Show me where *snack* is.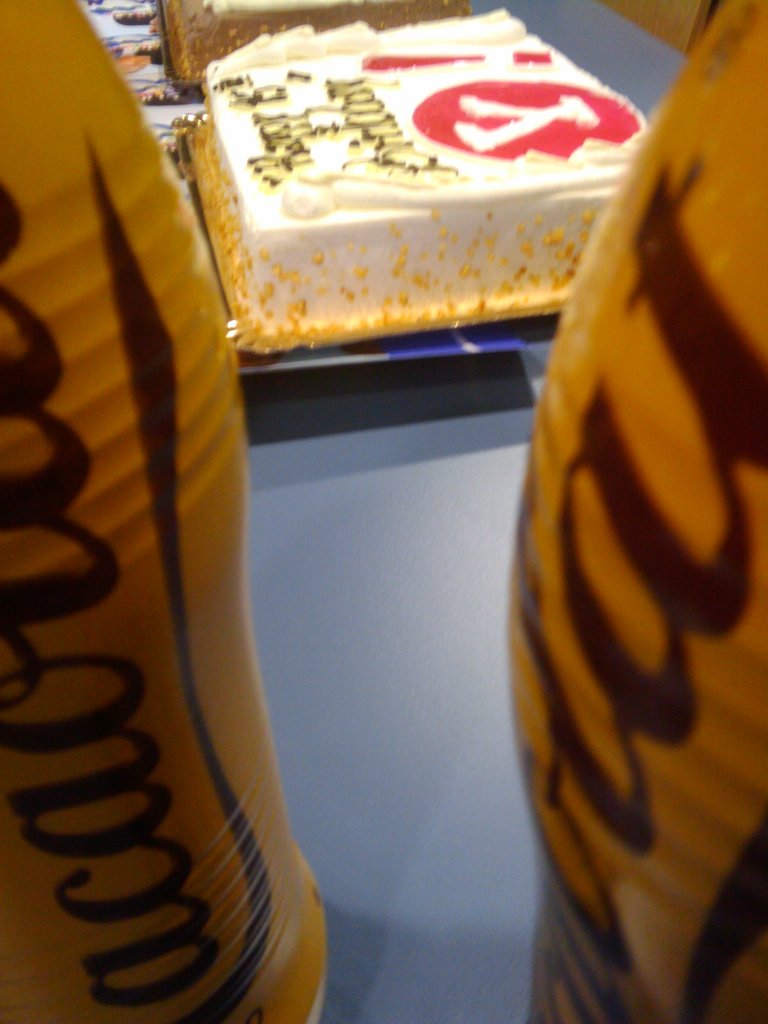
*snack* is at <box>185,22,669,358</box>.
